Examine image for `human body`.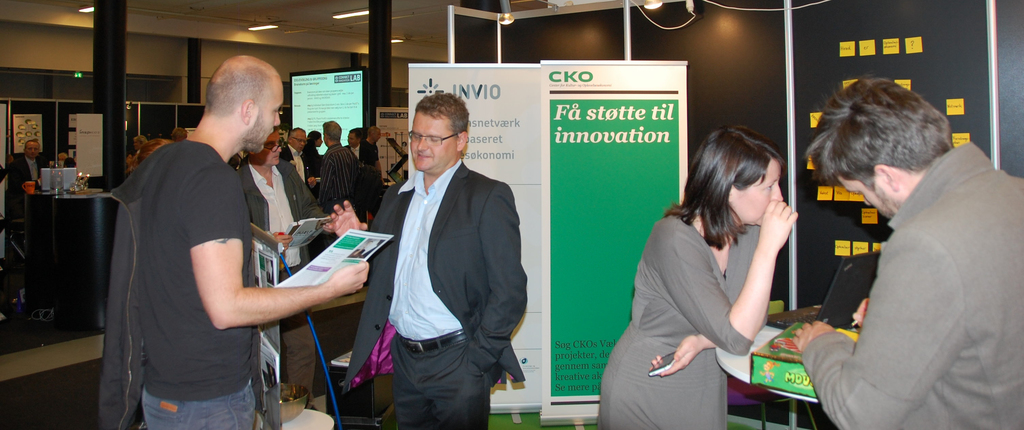
Examination result: {"left": 801, "top": 141, "right": 1023, "bottom": 429}.
